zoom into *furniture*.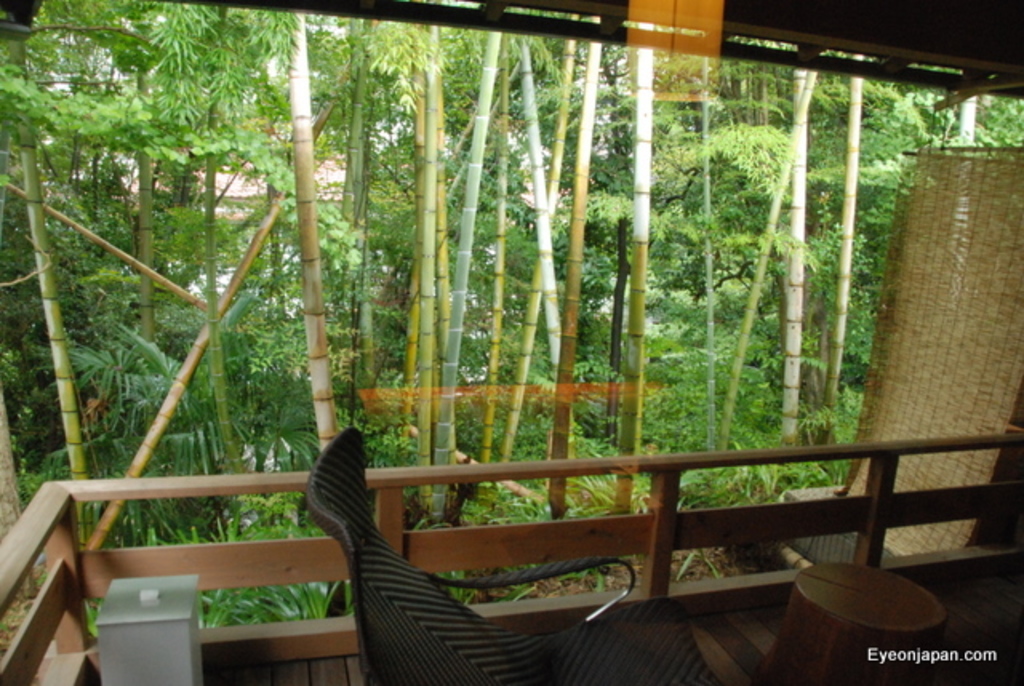
Zoom target: BBox(299, 421, 722, 684).
